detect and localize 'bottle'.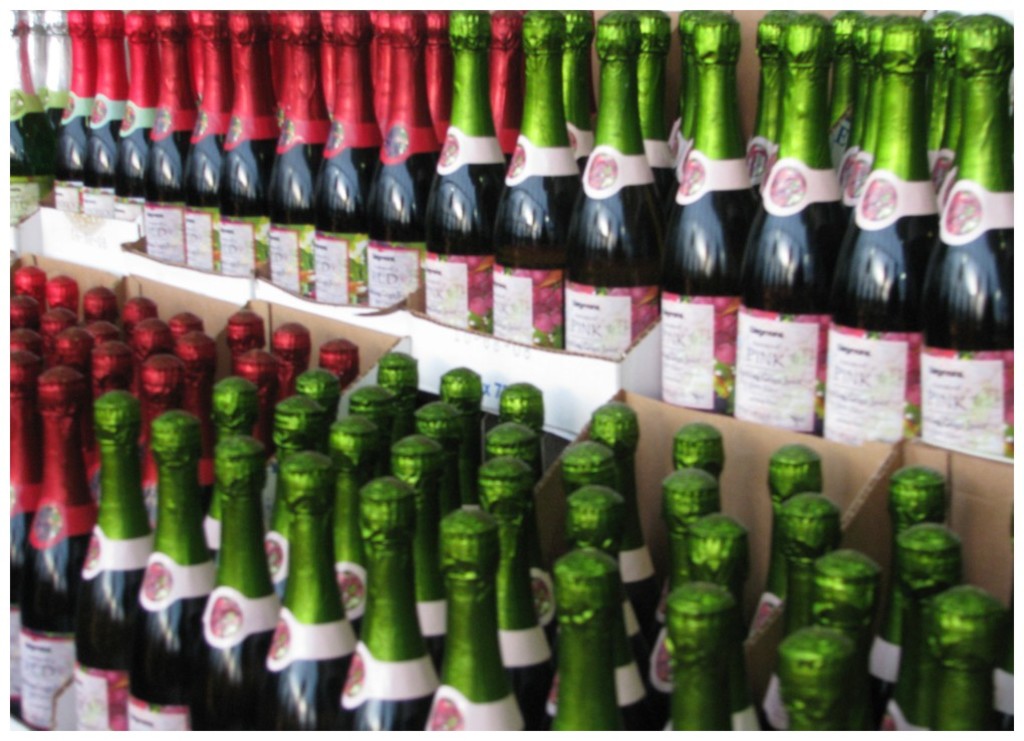
Localized at bbox=[744, 443, 824, 654].
